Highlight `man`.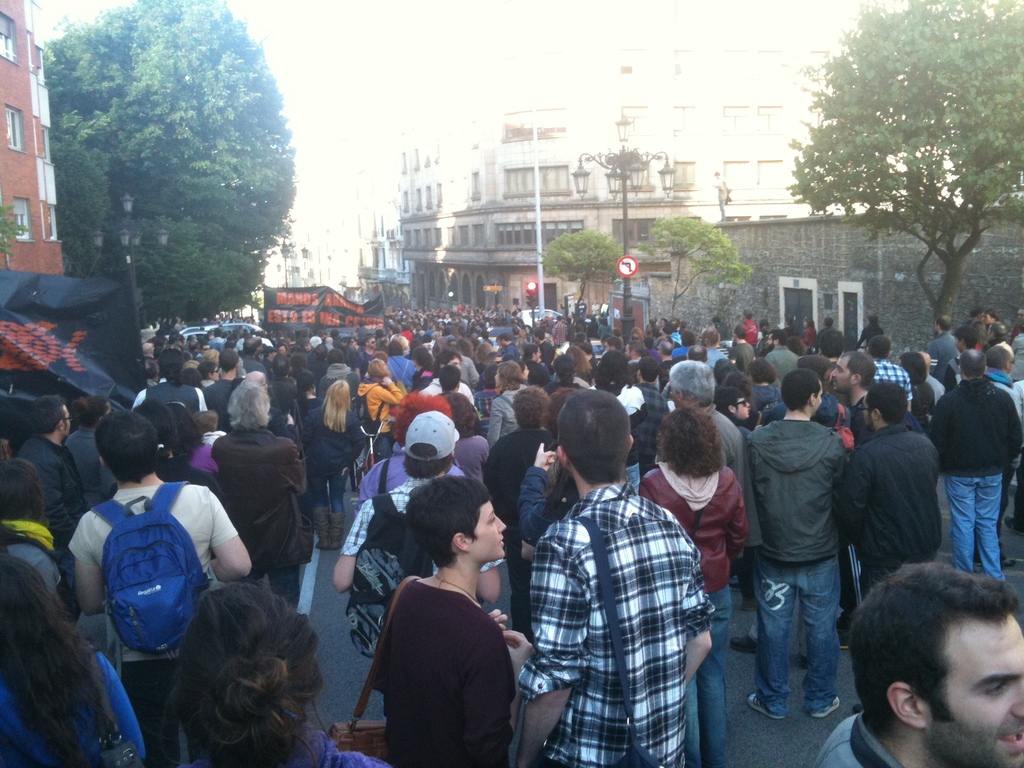
Highlighted region: <region>826, 348, 928, 439</region>.
